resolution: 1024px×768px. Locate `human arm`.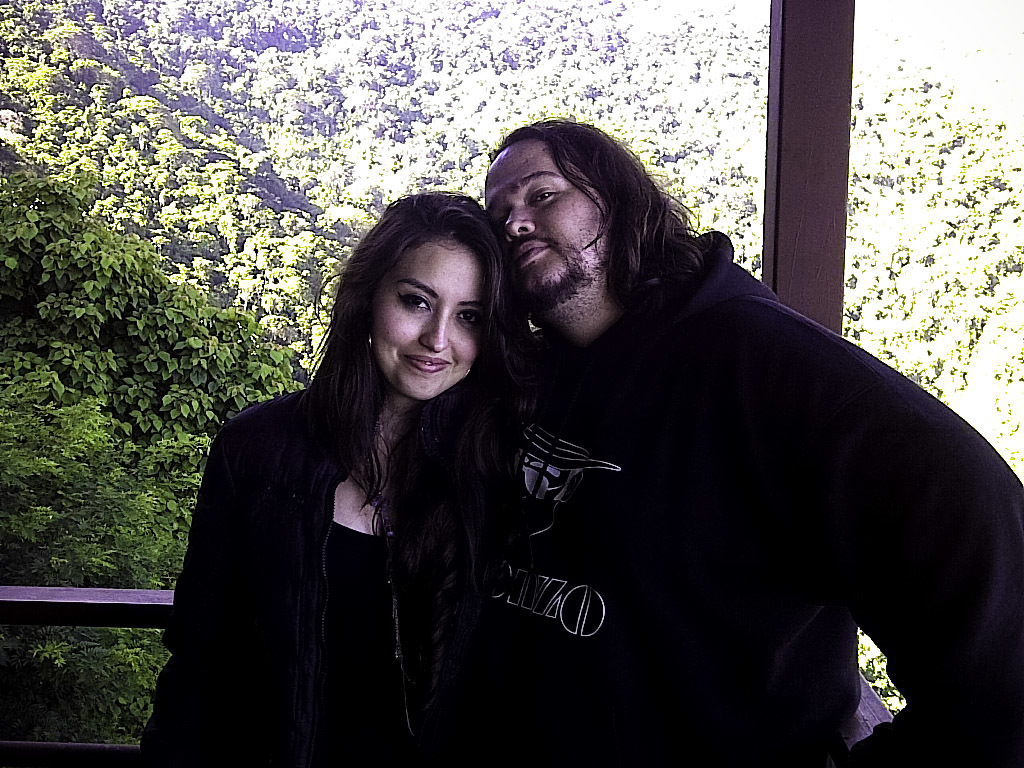
box=[136, 425, 219, 767].
